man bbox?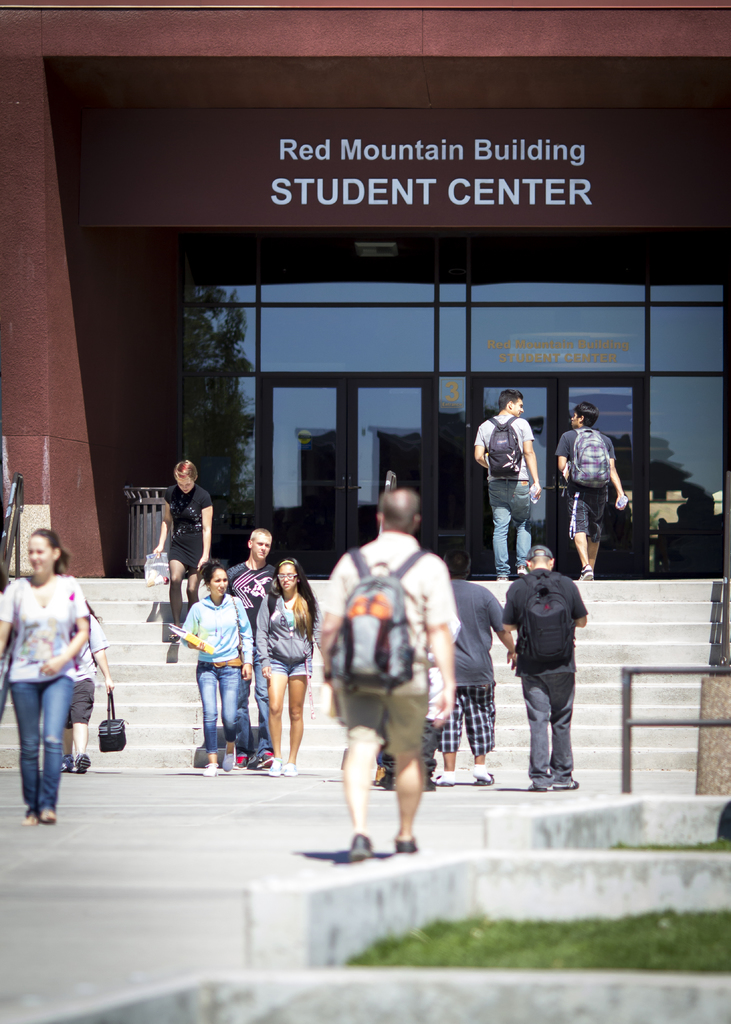
box(469, 390, 545, 588)
